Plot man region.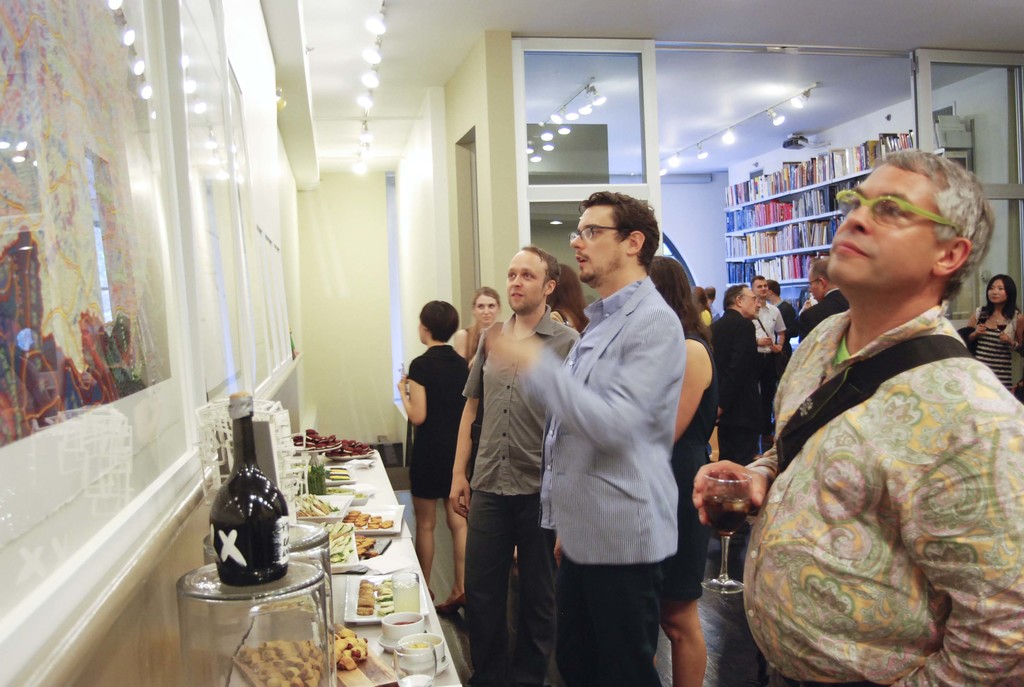
Plotted at x1=764 y1=277 x2=801 y2=381.
